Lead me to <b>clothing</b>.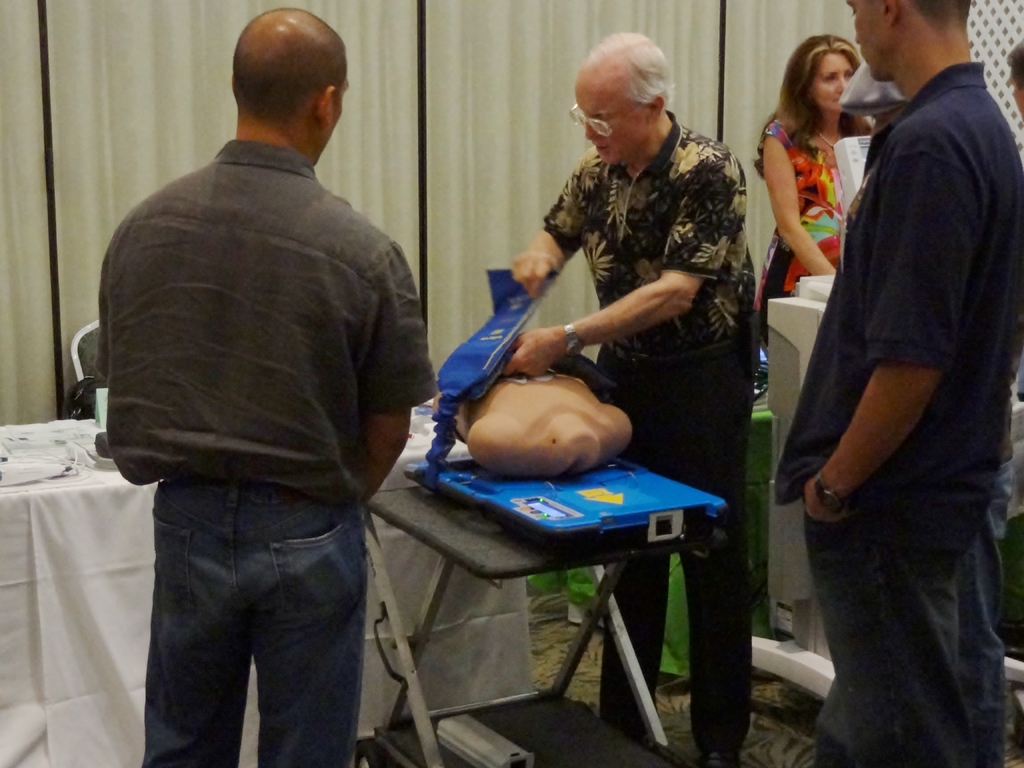
Lead to [x1=102, y1=145, x2=401, y2=751].
